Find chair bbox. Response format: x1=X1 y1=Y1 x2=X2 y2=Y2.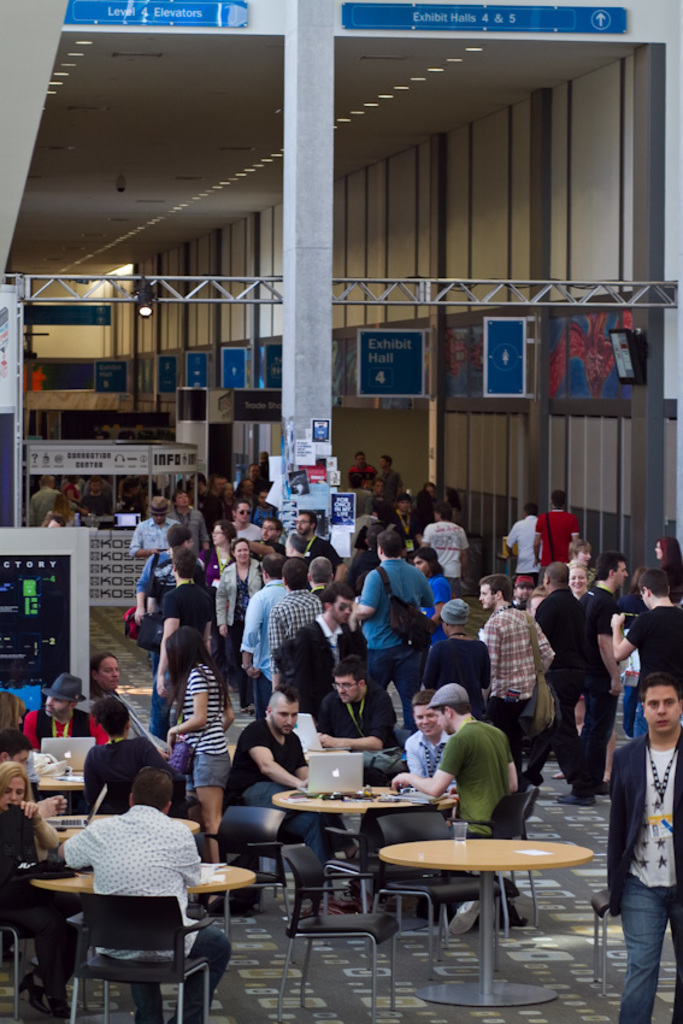
x1=281 y1=846 x2=407 y2=1023.
